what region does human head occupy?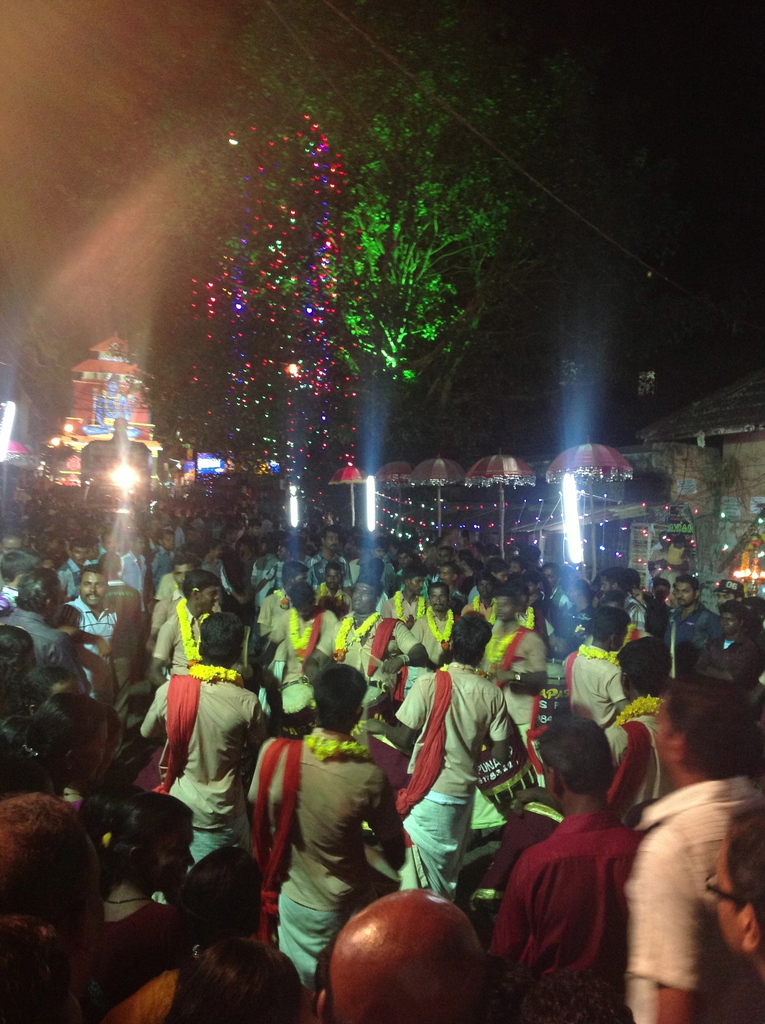
select_region(350, 580, 385, 617).
